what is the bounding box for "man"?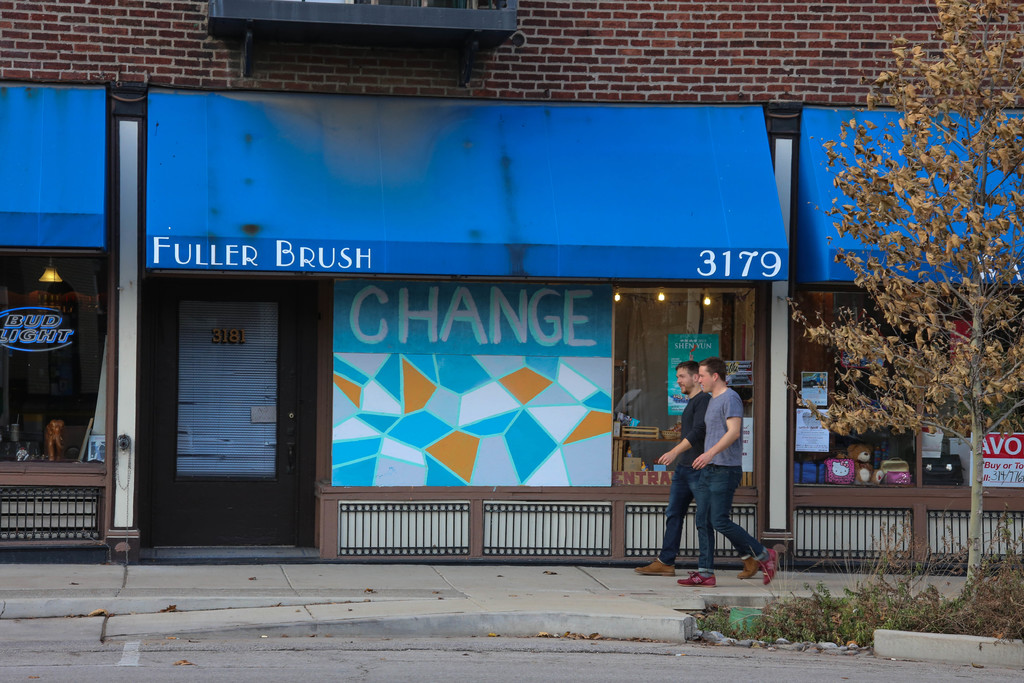
{"x1": 660, "y1": 359, "x2": 723, "y2": 573}.
